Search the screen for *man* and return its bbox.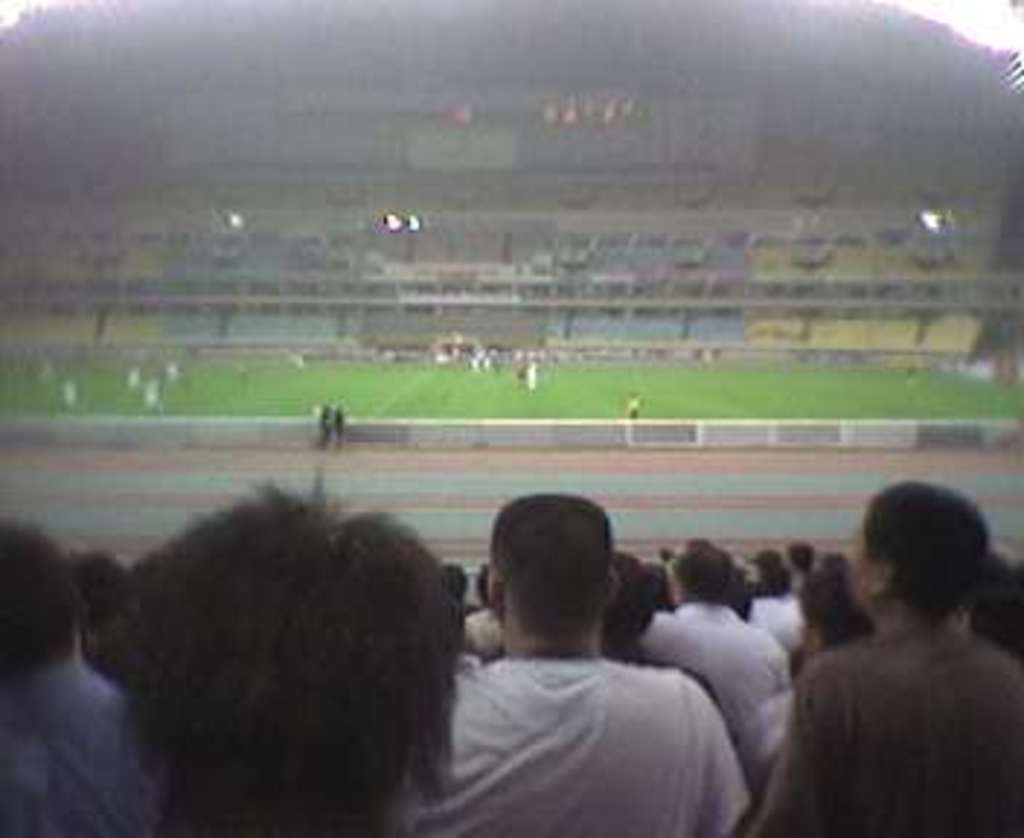
Found: box=[384, 515, 756, 823].
